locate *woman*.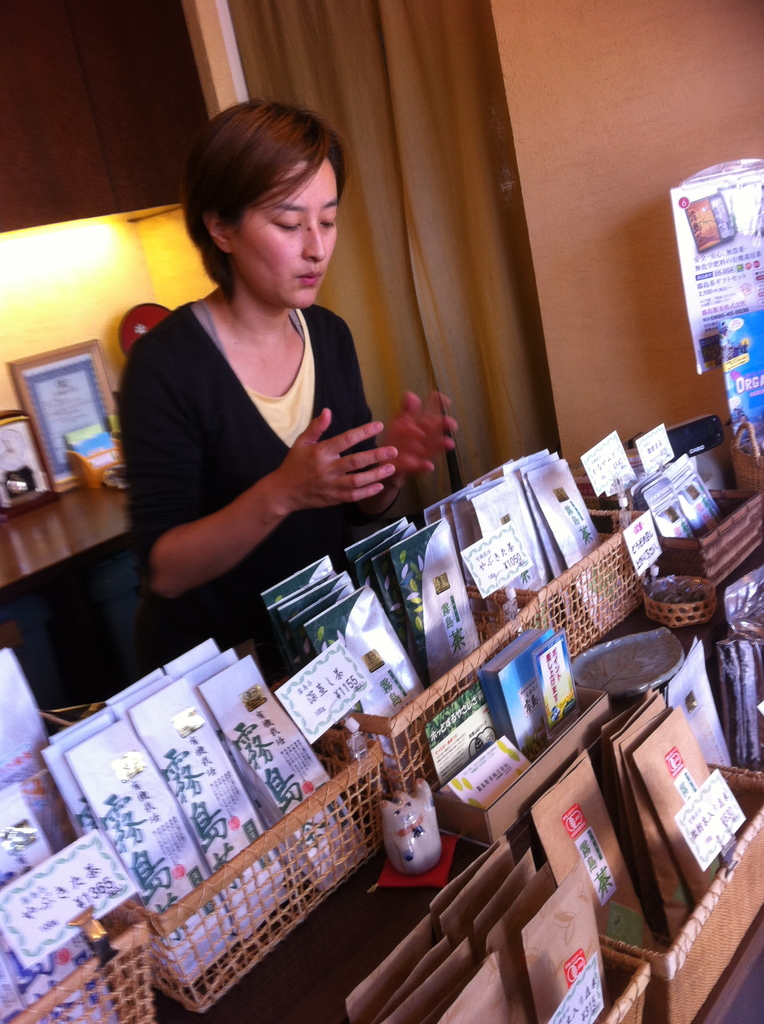
Bounding box: <bbox>133, 89, 472, 676</bbox>.
